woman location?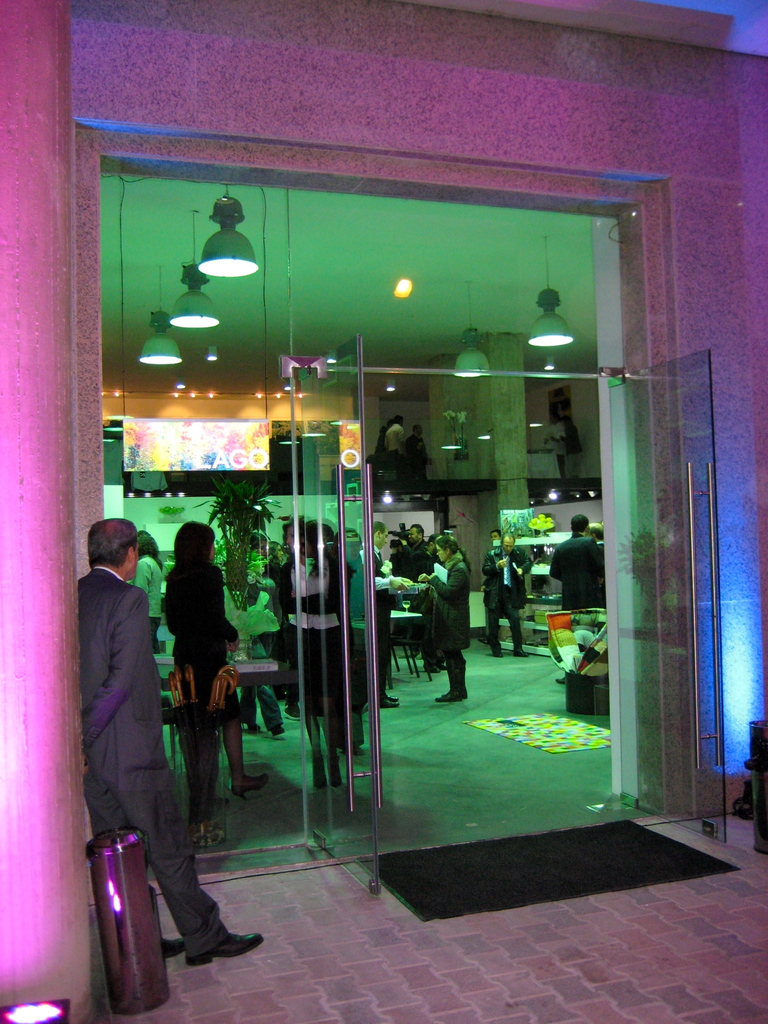
275 525 357 805
